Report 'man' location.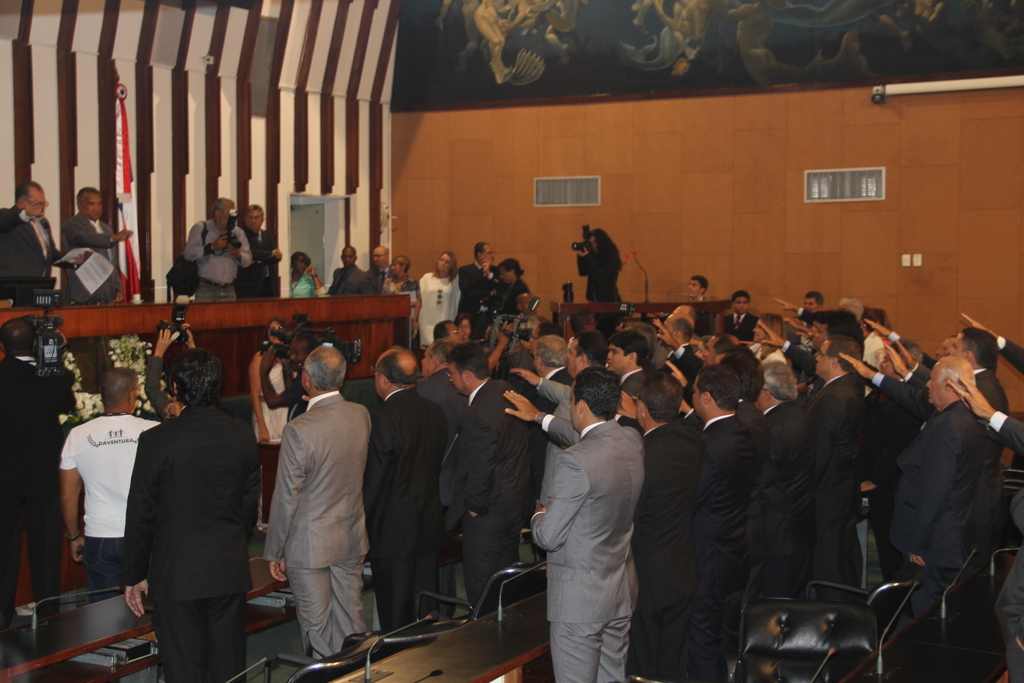
Report: [63, 185, 132, 304].
